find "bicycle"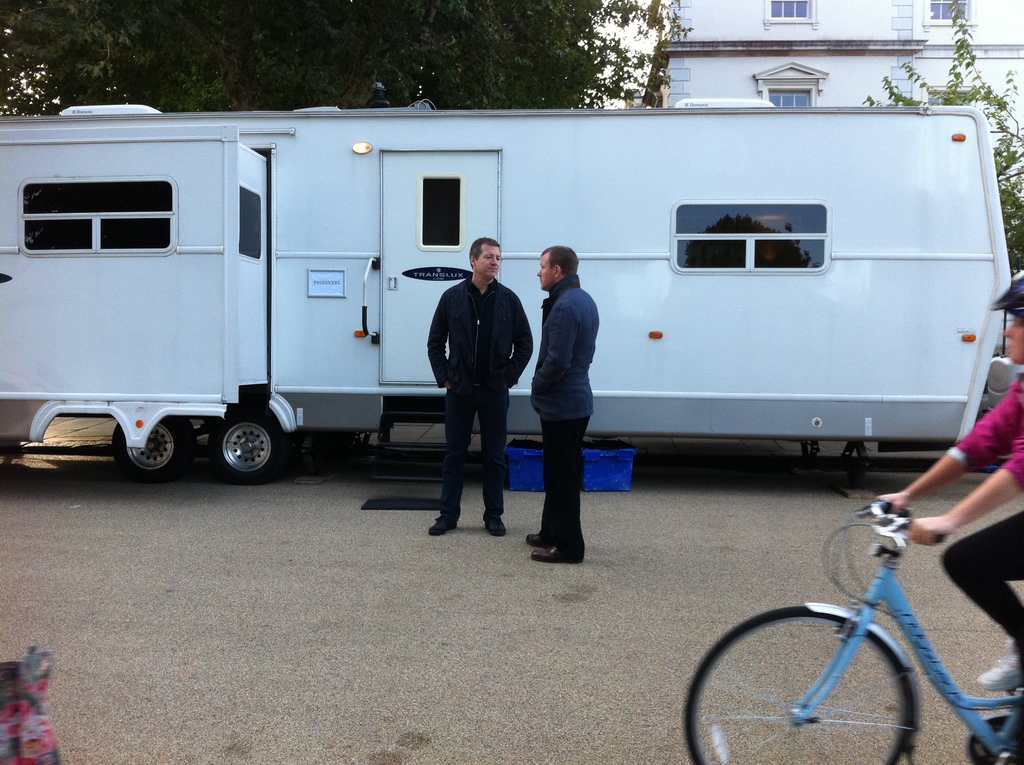
locate(669, 460, 1012, 745)
